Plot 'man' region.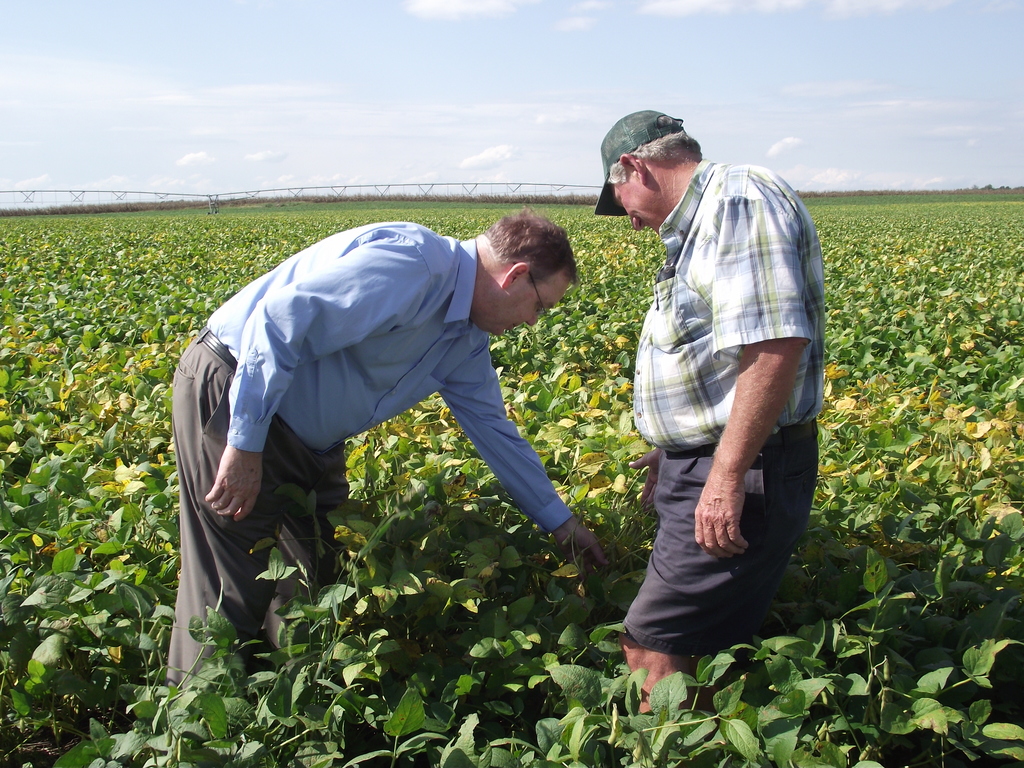
Plotted at (167, 208, 609, 691).
